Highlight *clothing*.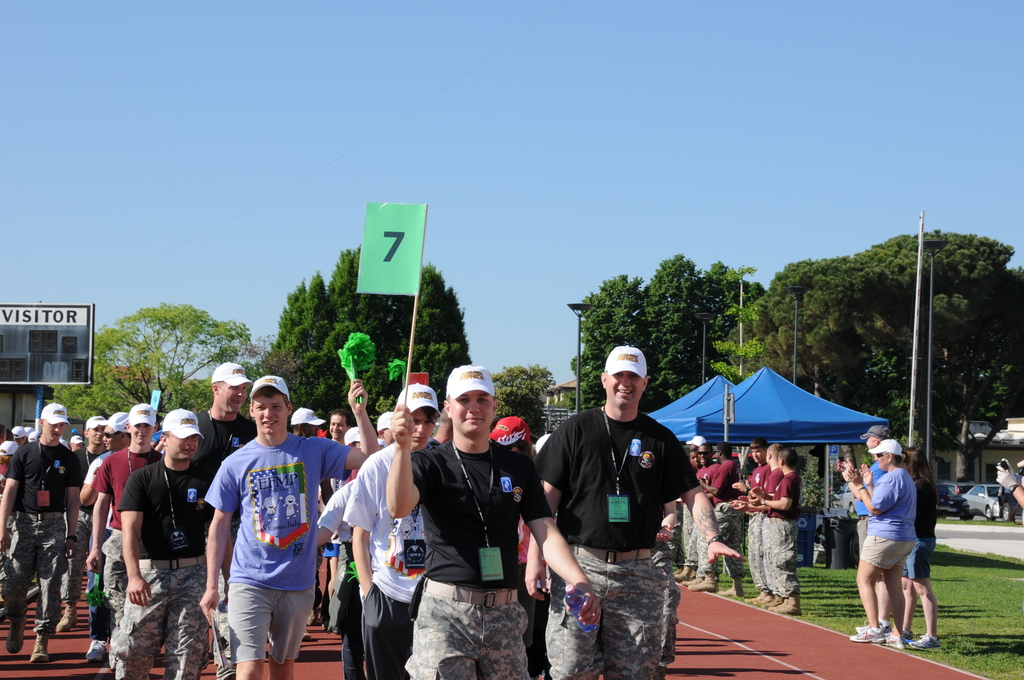
Highlighted region: select_region(6, 440, 83, 642).
